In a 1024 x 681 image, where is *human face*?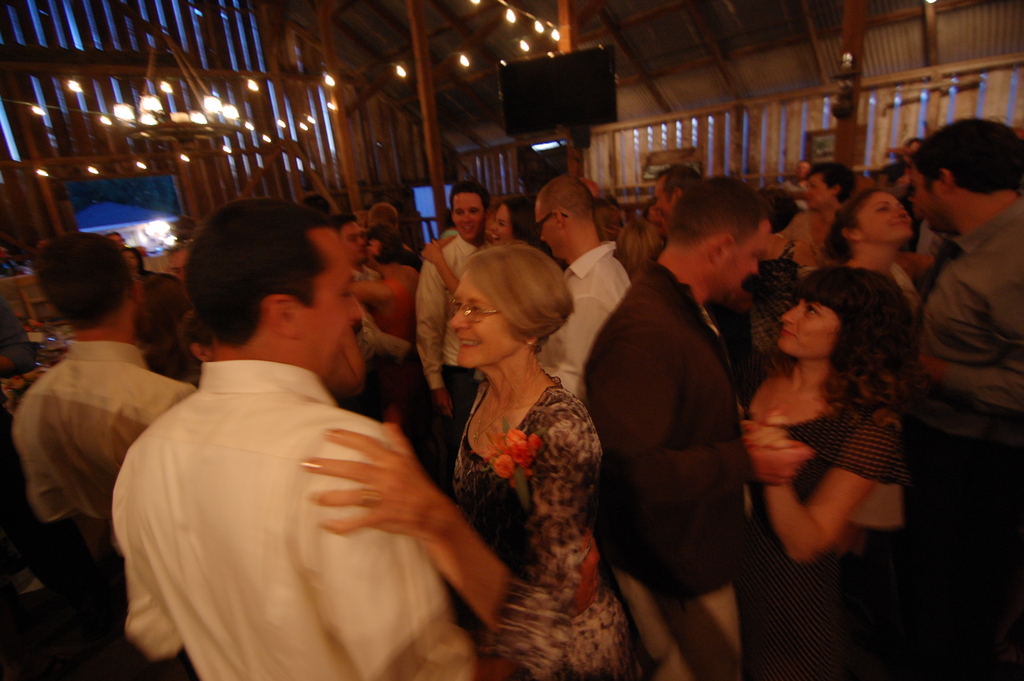
490 205 512 245.
